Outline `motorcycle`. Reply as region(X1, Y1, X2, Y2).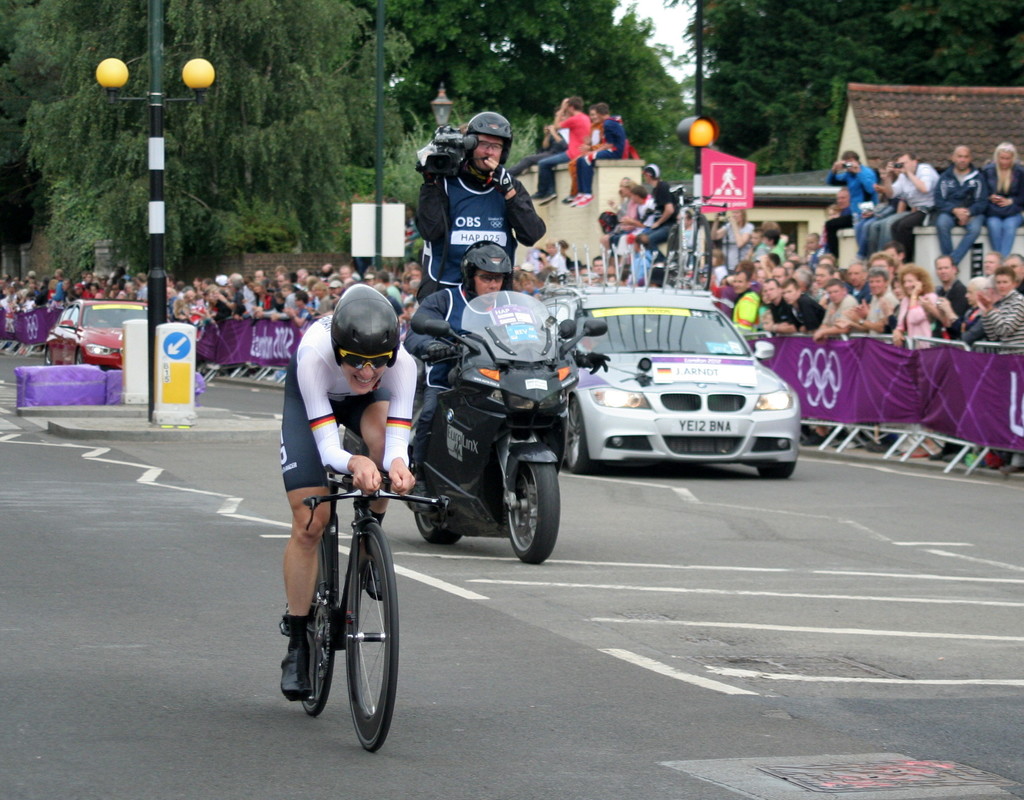
region(375, 297, 588, 584).
